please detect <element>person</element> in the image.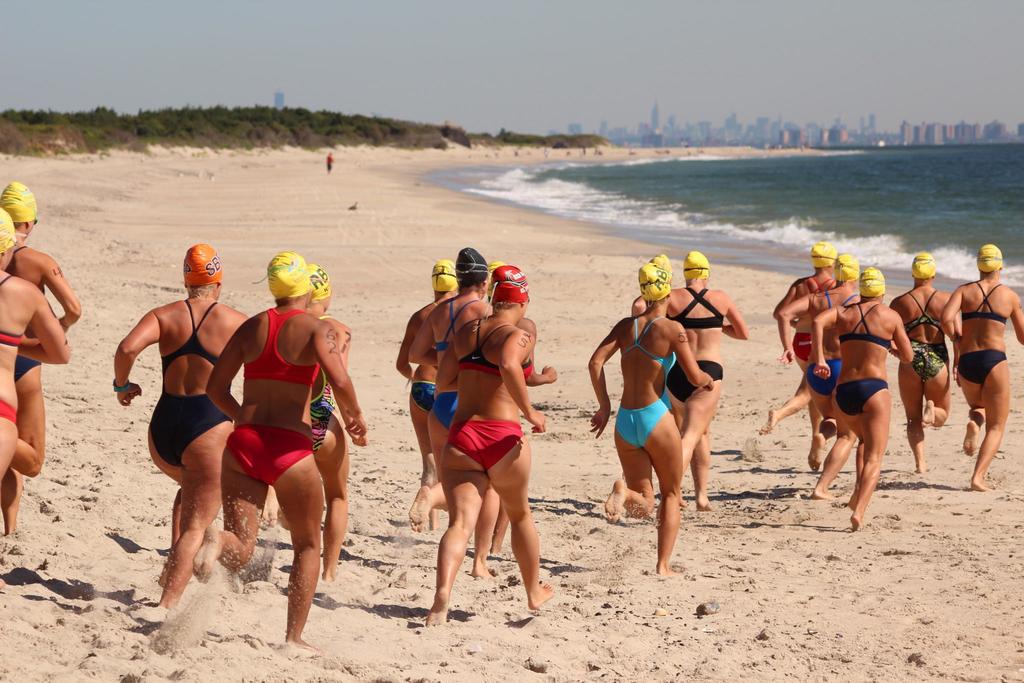
<bbox>889, 264, 944, 453</bbox>.
